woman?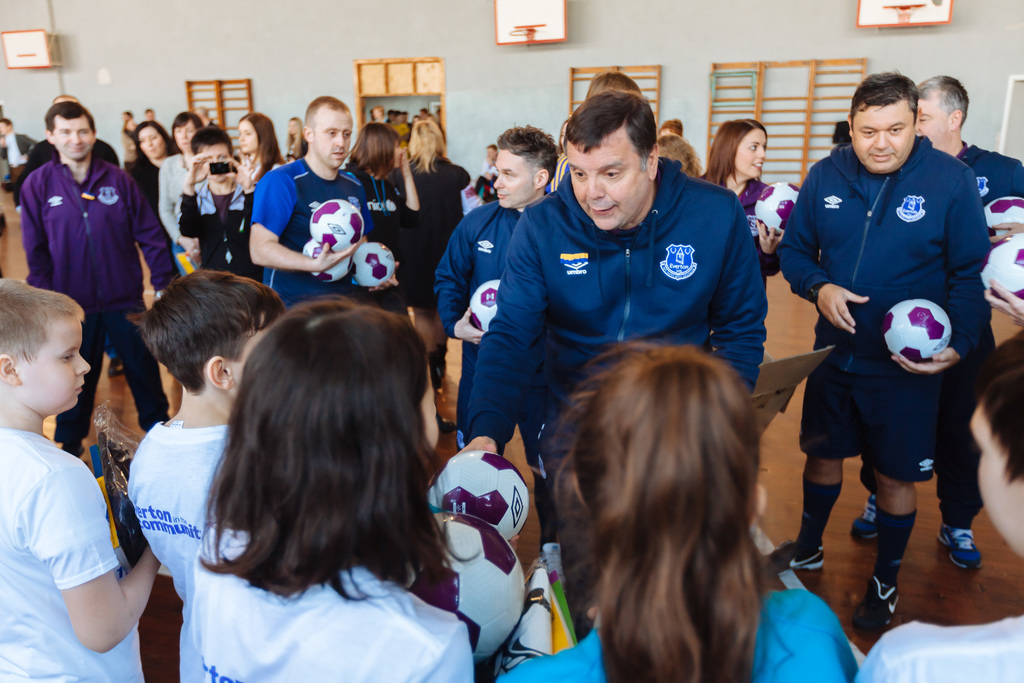
285:115:310:163
